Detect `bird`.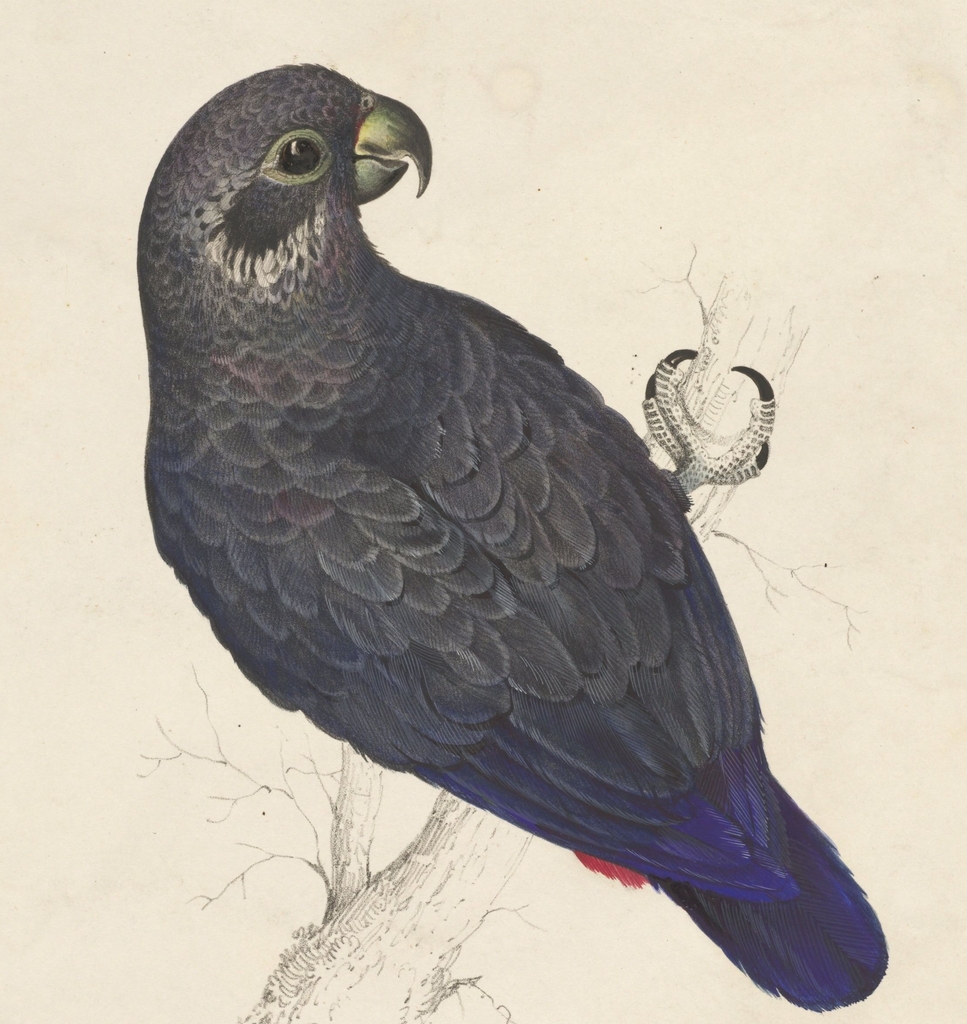
Detected at bbox=[134, 76, 918, 1023].
